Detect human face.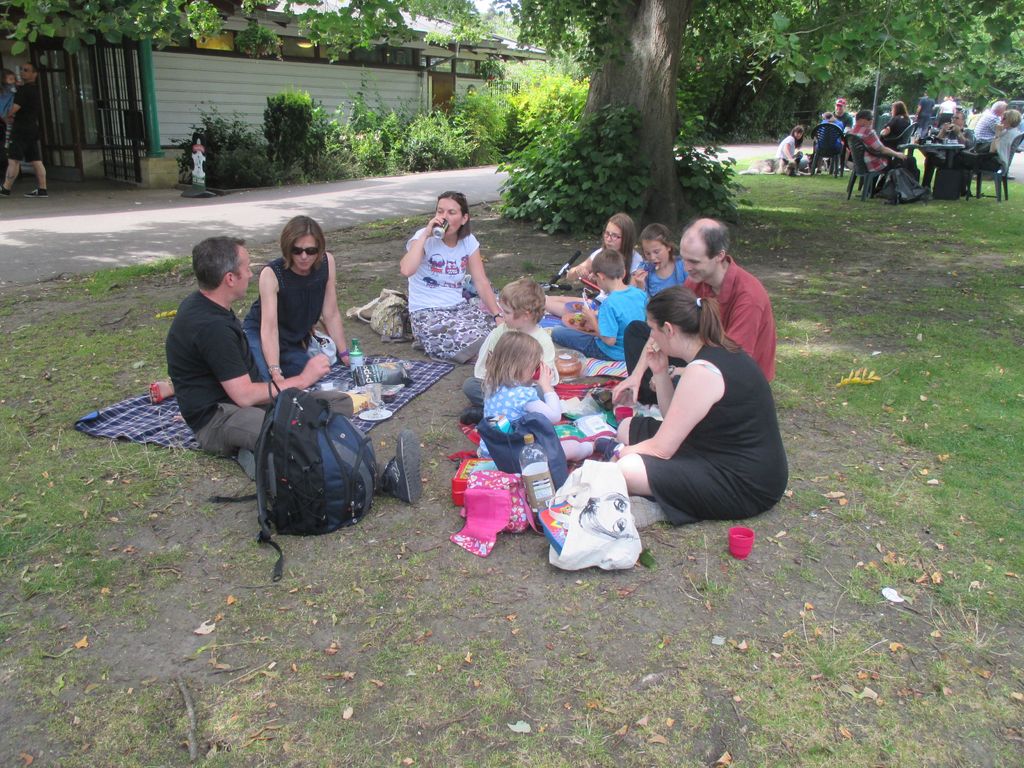
Detected at BBox(603, 220, 620, 246).
